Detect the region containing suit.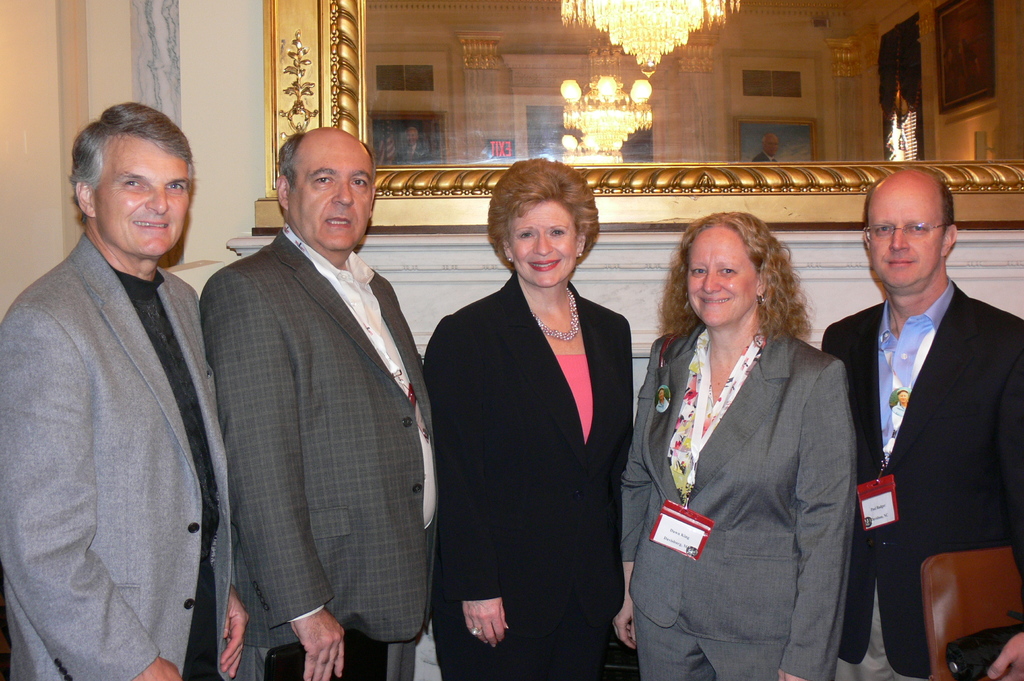
(x1=0, y1=229, x2=231, y2=680).
